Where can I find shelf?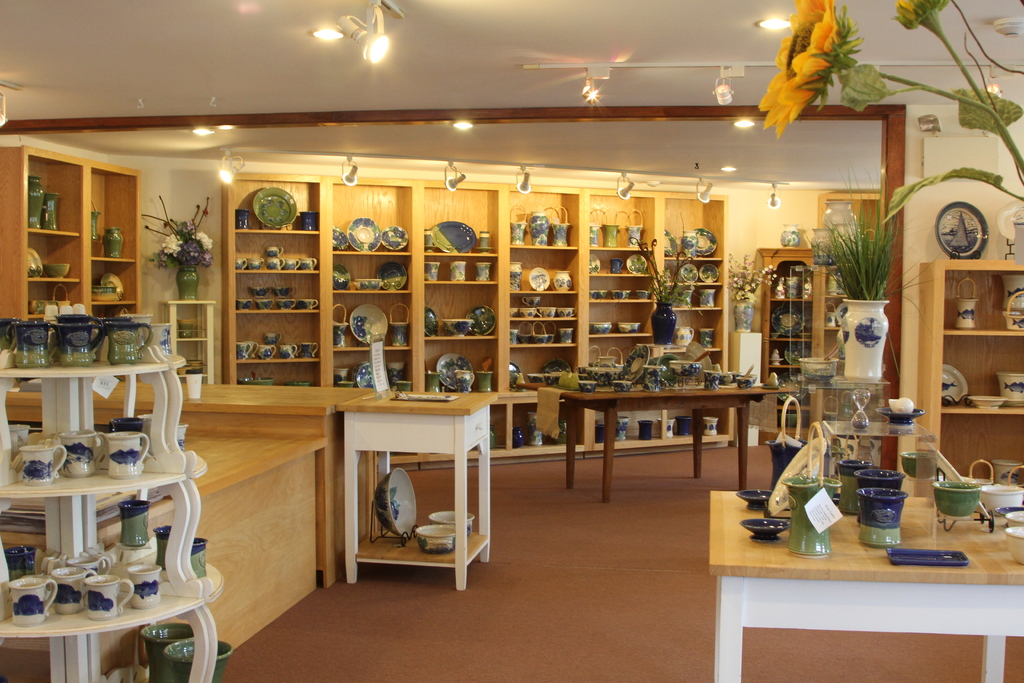
You can find it at <box>175,340,203,375</box>.
